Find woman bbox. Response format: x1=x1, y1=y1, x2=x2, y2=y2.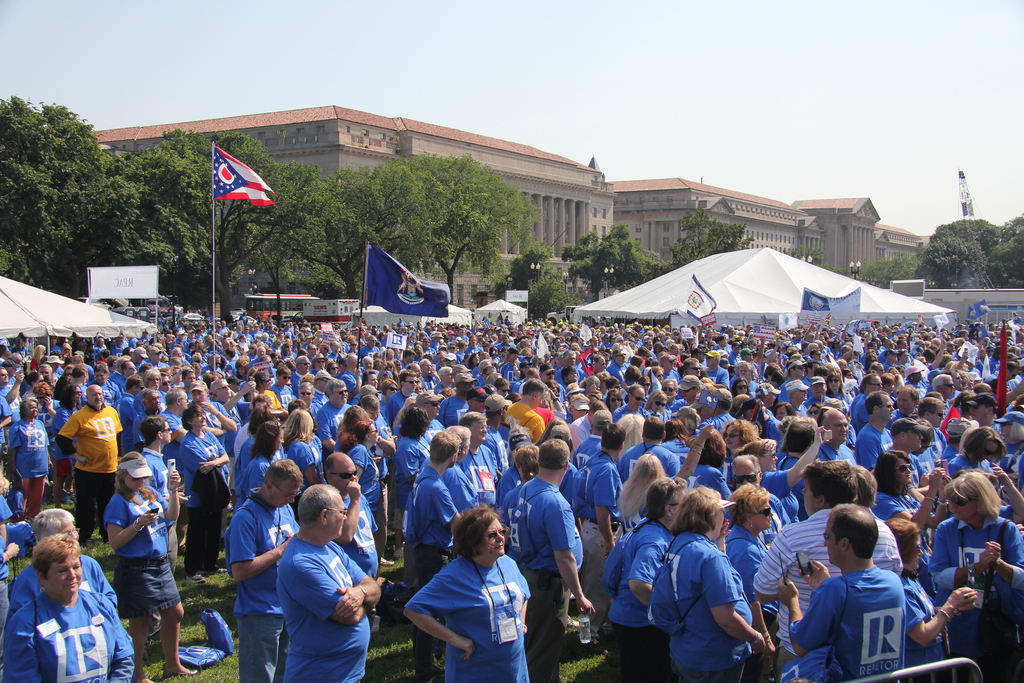
x1=877, y1=408, x2=1023, y2=680.
